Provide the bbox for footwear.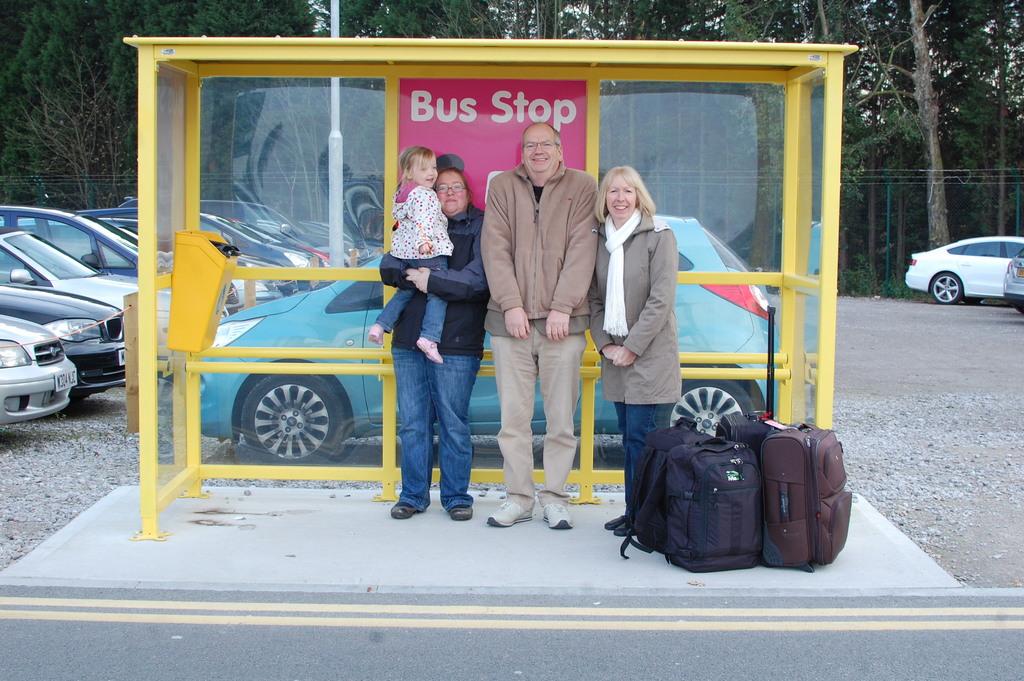
box(611, 515, 634, 539).
